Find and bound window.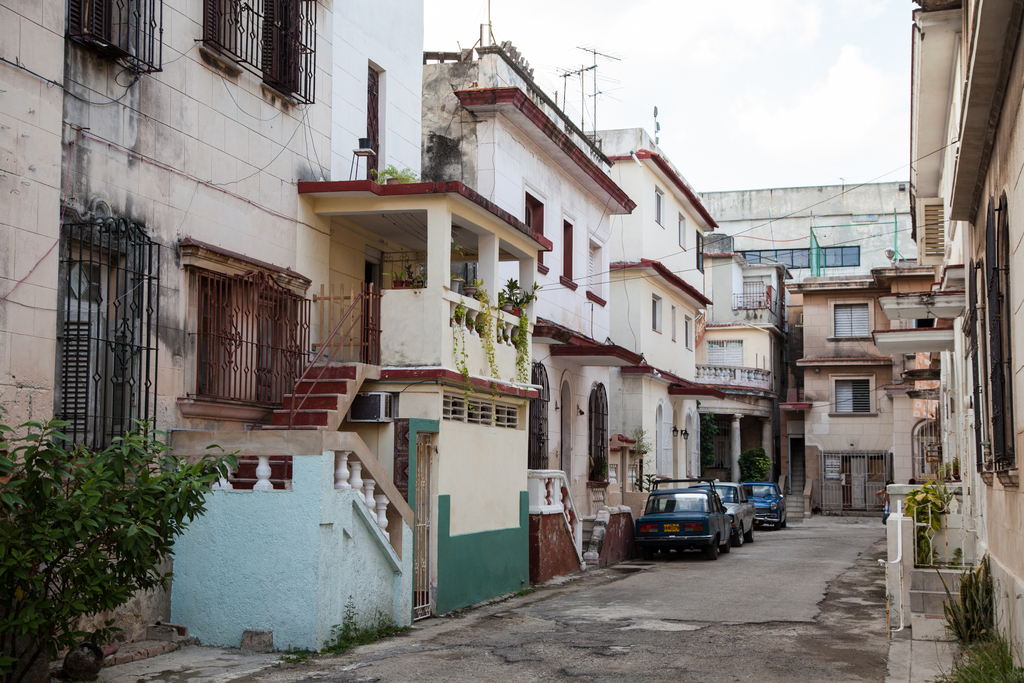
Bound: <region>529, 361, 549, 472</region>.
